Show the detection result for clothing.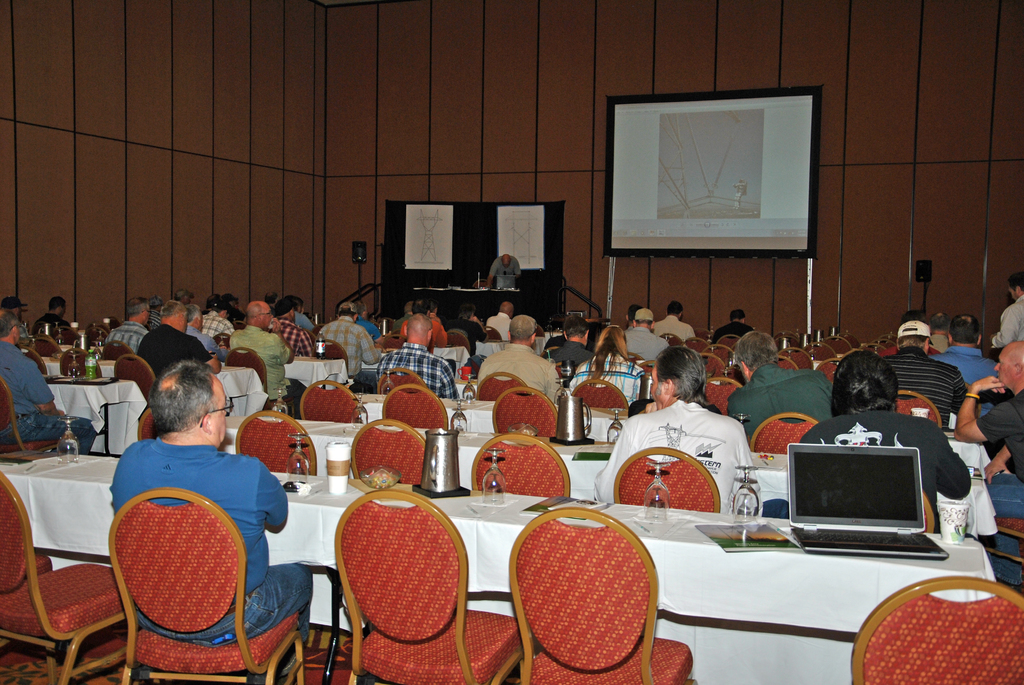
104/438/314/643.
